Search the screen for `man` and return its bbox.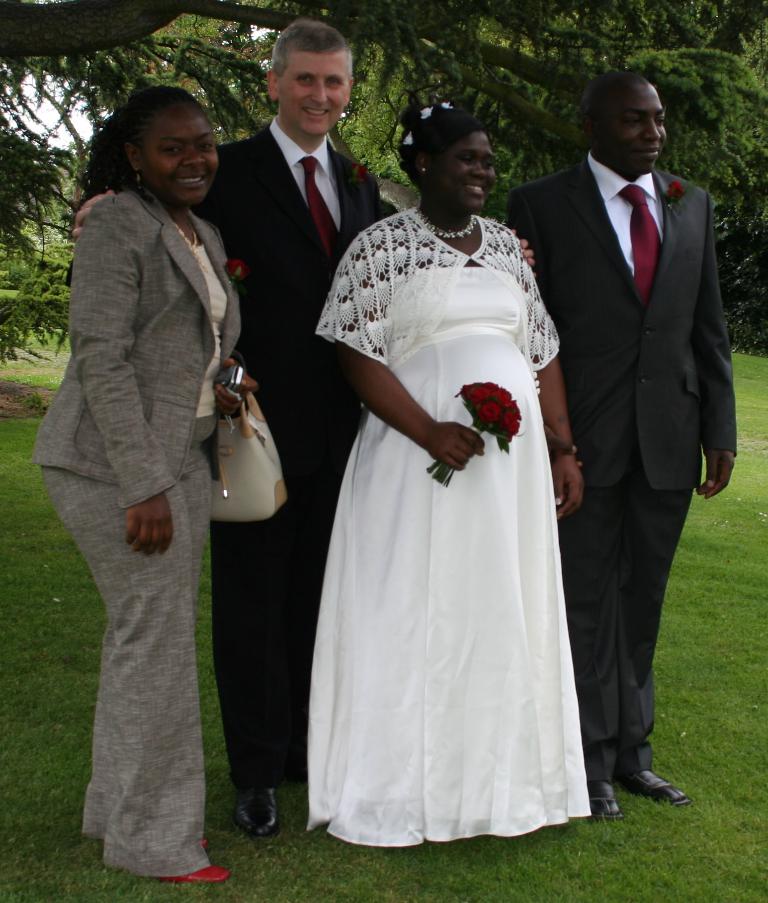
Found: pyautogui.locateOnScreen(519, 33, 743, 801).
